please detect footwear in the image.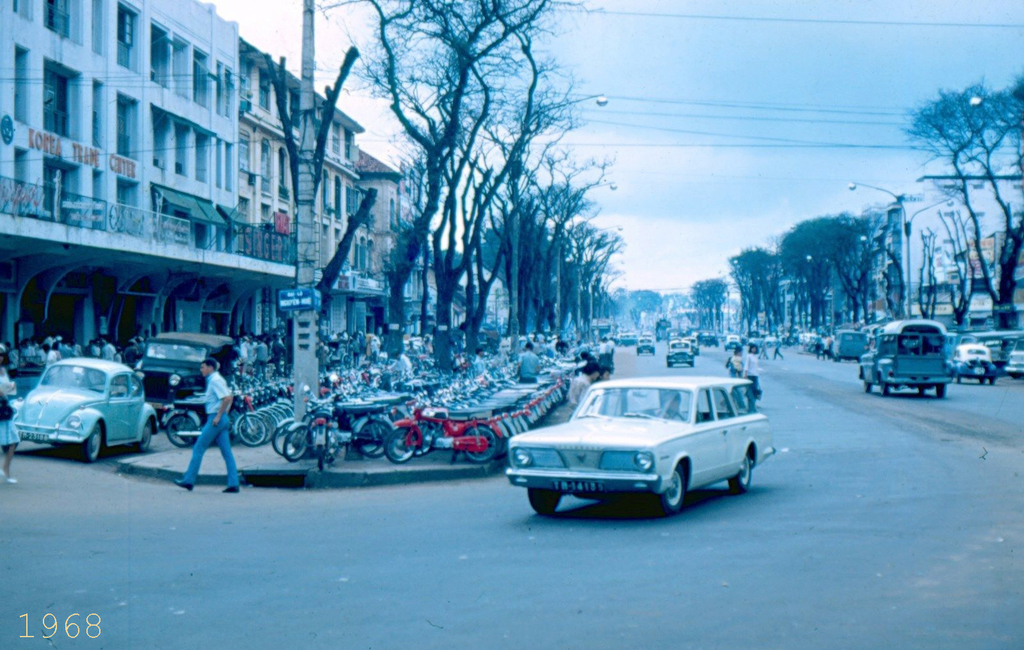
(0, 469, 3, 477).
